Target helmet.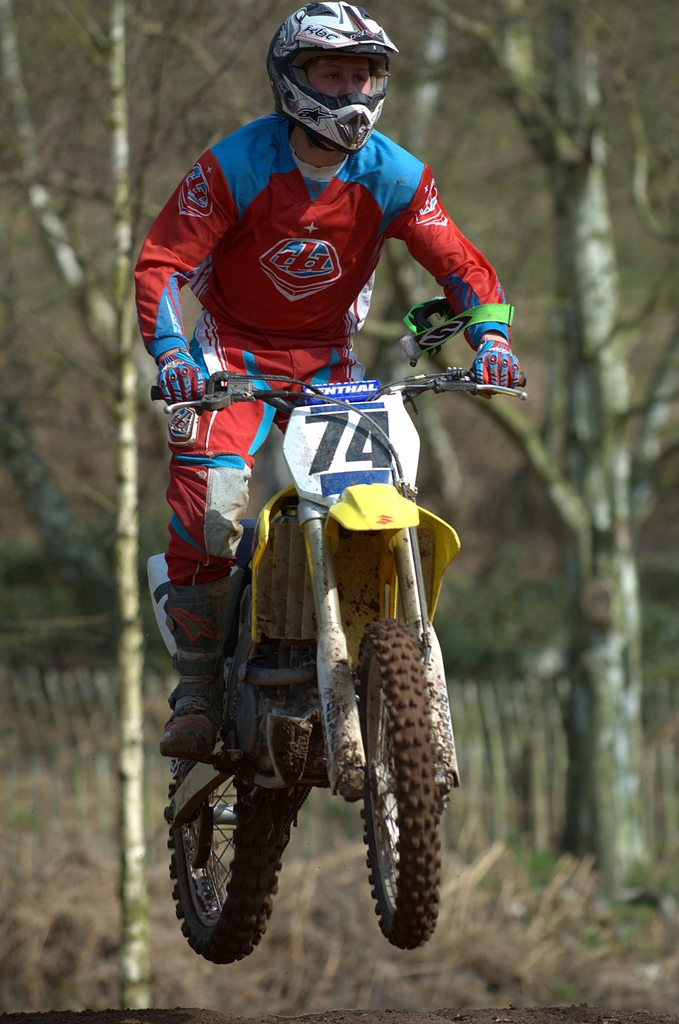
Target region: x1=268 y1=3 x2=393 y2=144.
